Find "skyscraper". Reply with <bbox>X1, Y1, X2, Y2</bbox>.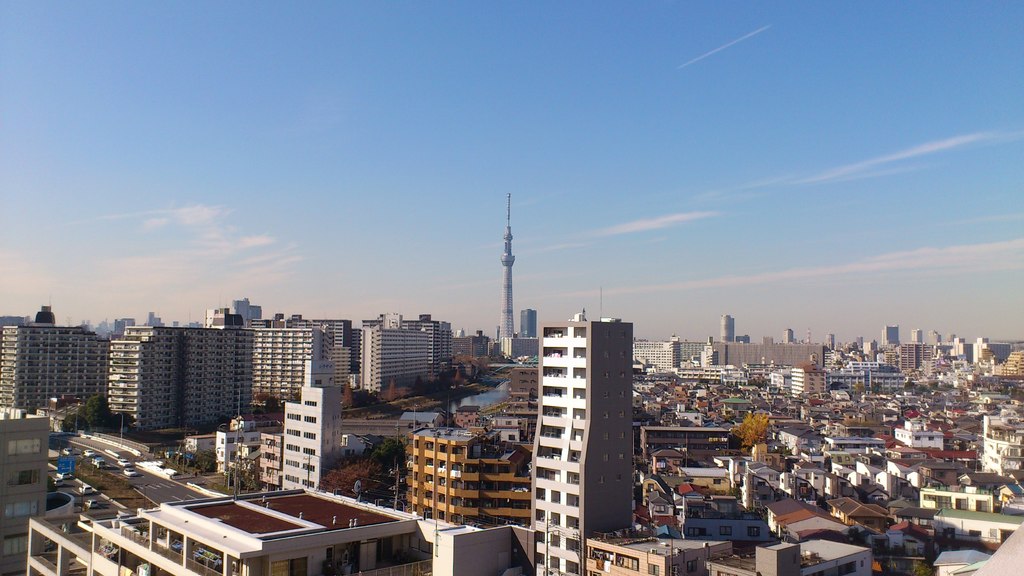
<bbox>417, 429, 524, 535</bbox>.
